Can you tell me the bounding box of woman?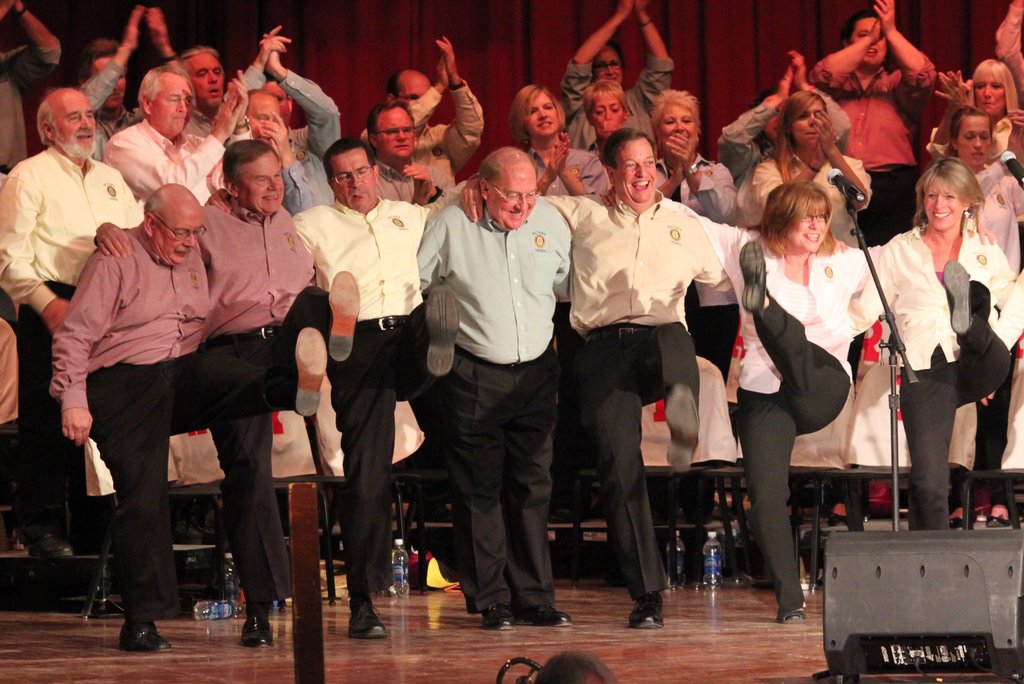
BBox(850, 157, 1018, 531).
